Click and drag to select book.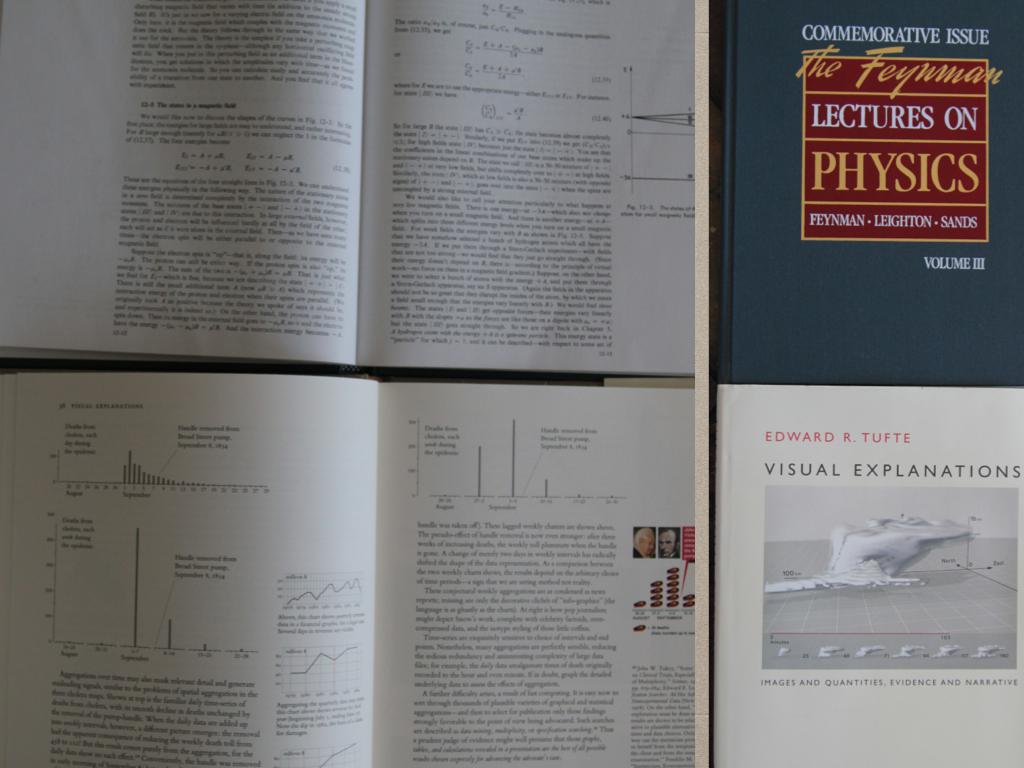
Selection: <box>705,383,1023,767</box>.
